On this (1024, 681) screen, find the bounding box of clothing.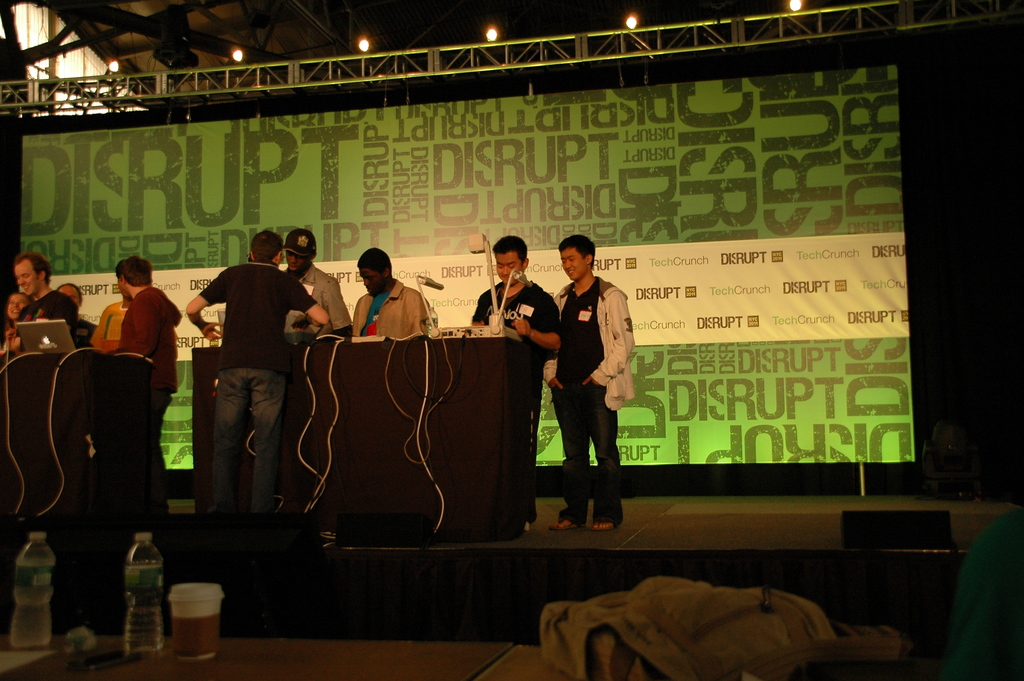
Bounding box: [left=283, top=260, right=348, bottom=334].
